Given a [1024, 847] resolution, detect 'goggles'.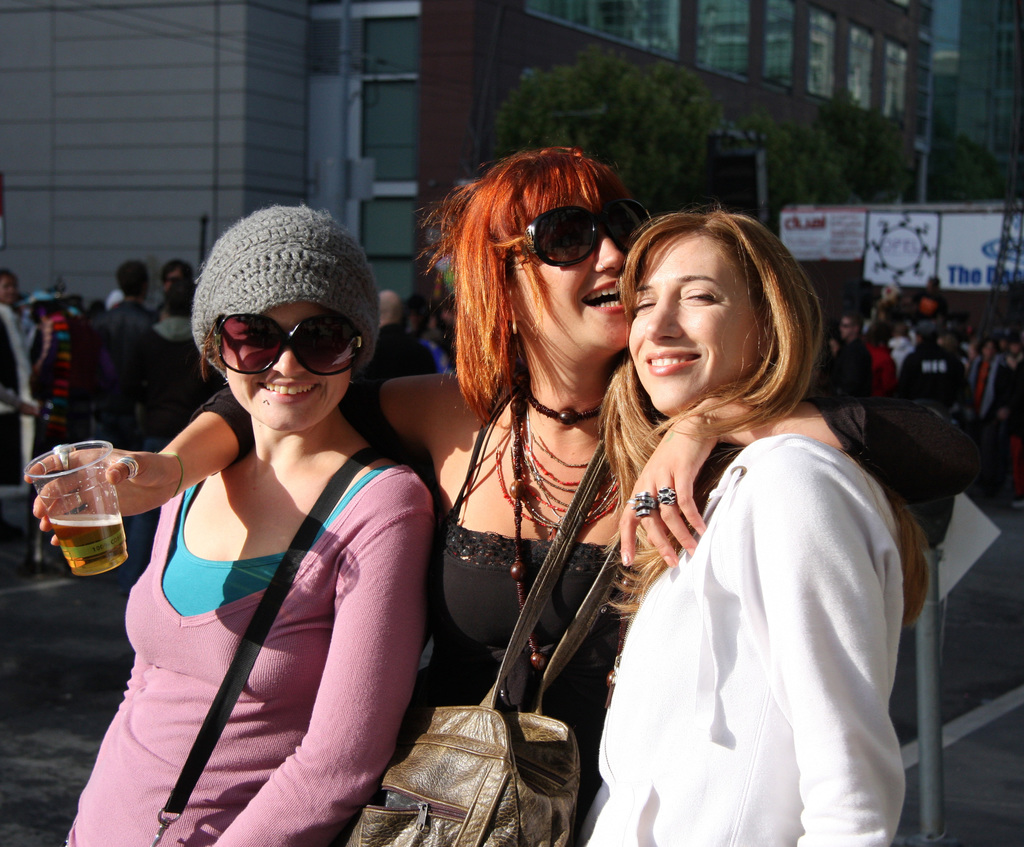
pyautogui.locateOnScreen(202, 305, 365, 380).
